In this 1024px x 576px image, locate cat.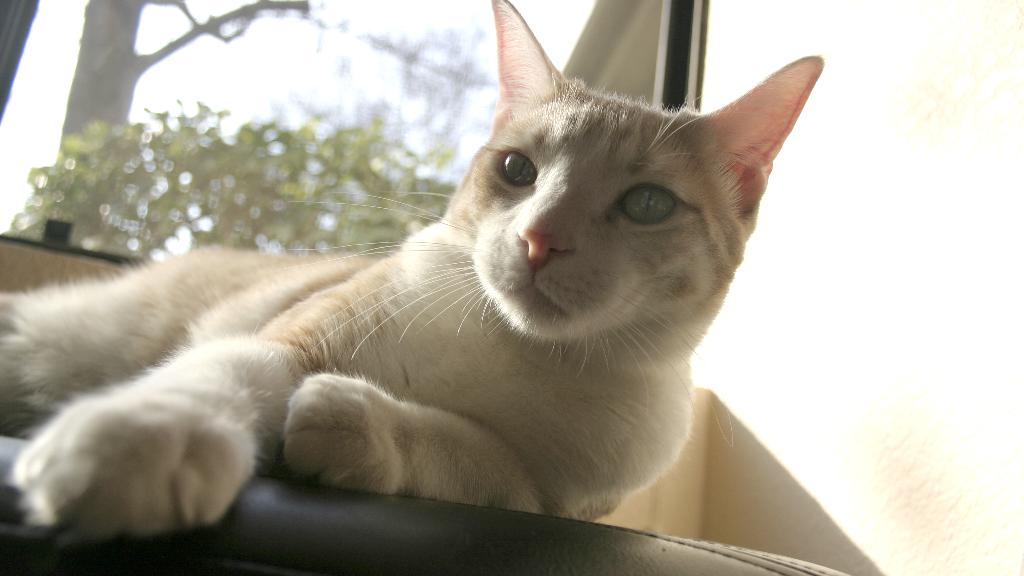
Bounding box: box=[0, 0, 828, 546].
